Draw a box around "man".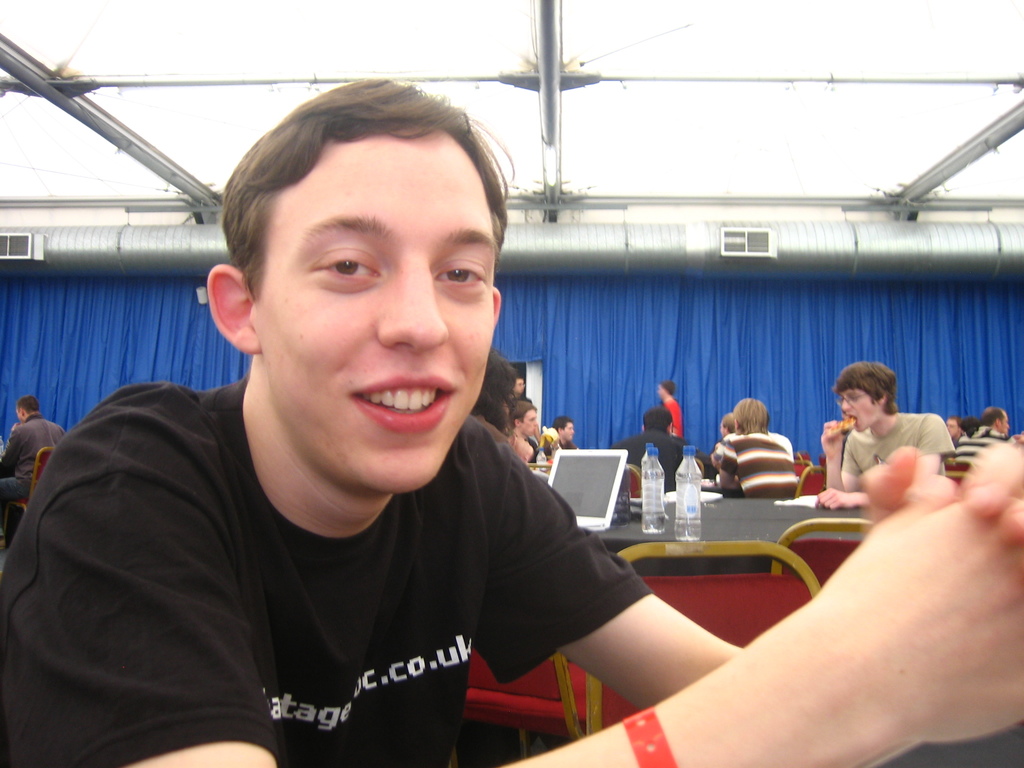
box(821, 357, 953, 509).
